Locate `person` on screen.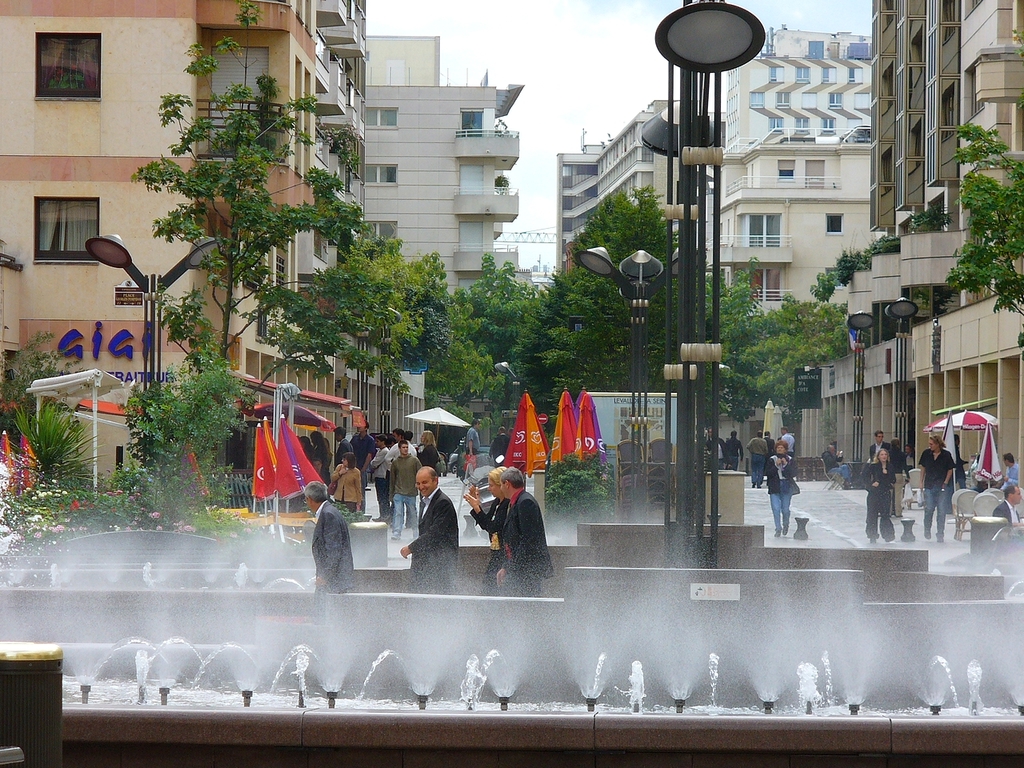
On screen at 780, 426, 798, 457.
